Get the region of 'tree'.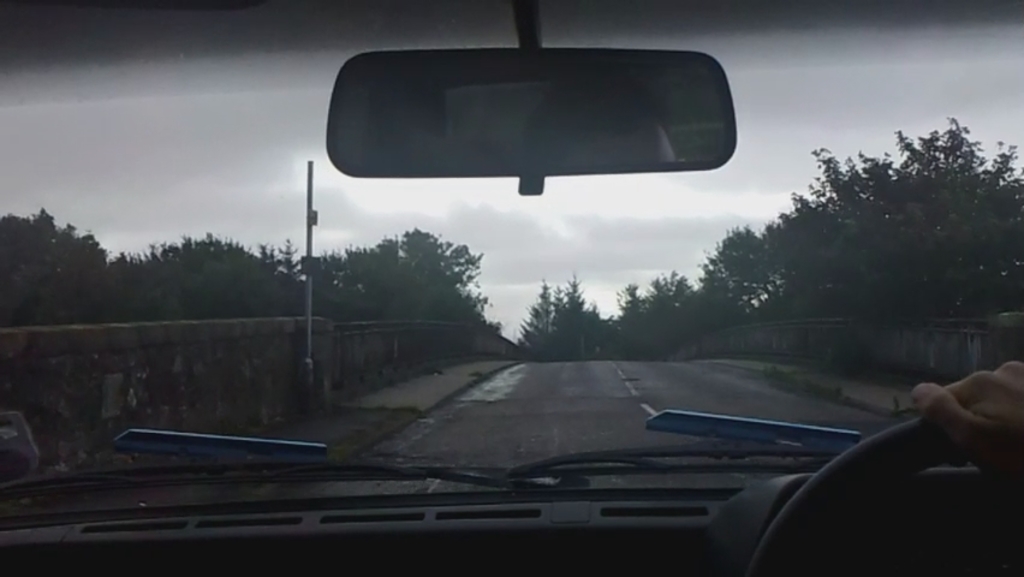
[120,226,315,311].
